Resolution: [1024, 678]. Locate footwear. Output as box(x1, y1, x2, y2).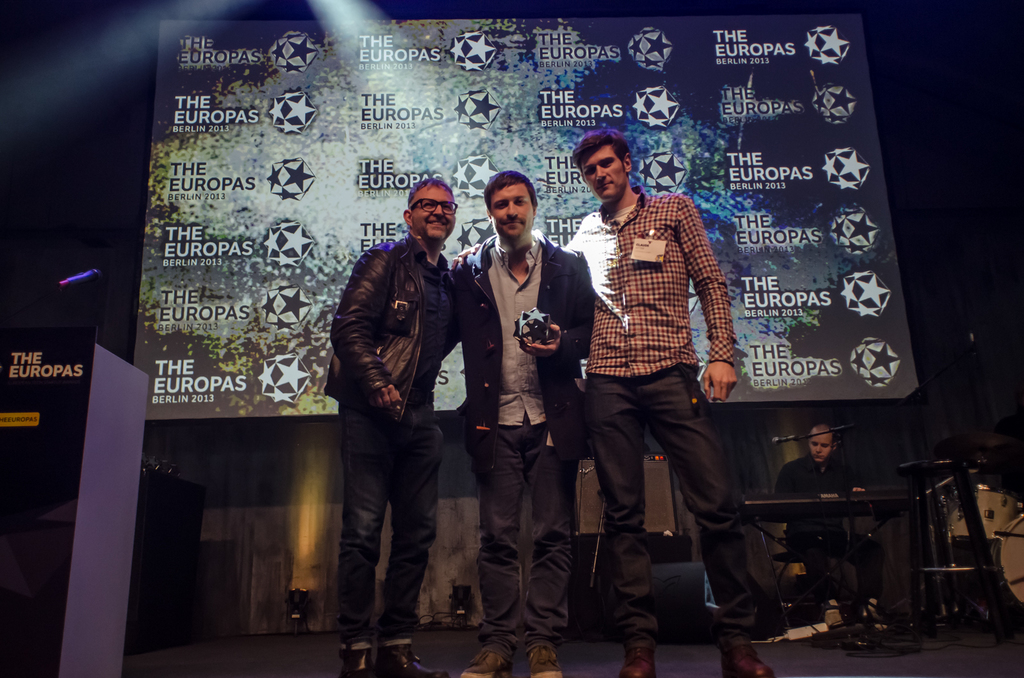
box(529, 654, 561, 677).
